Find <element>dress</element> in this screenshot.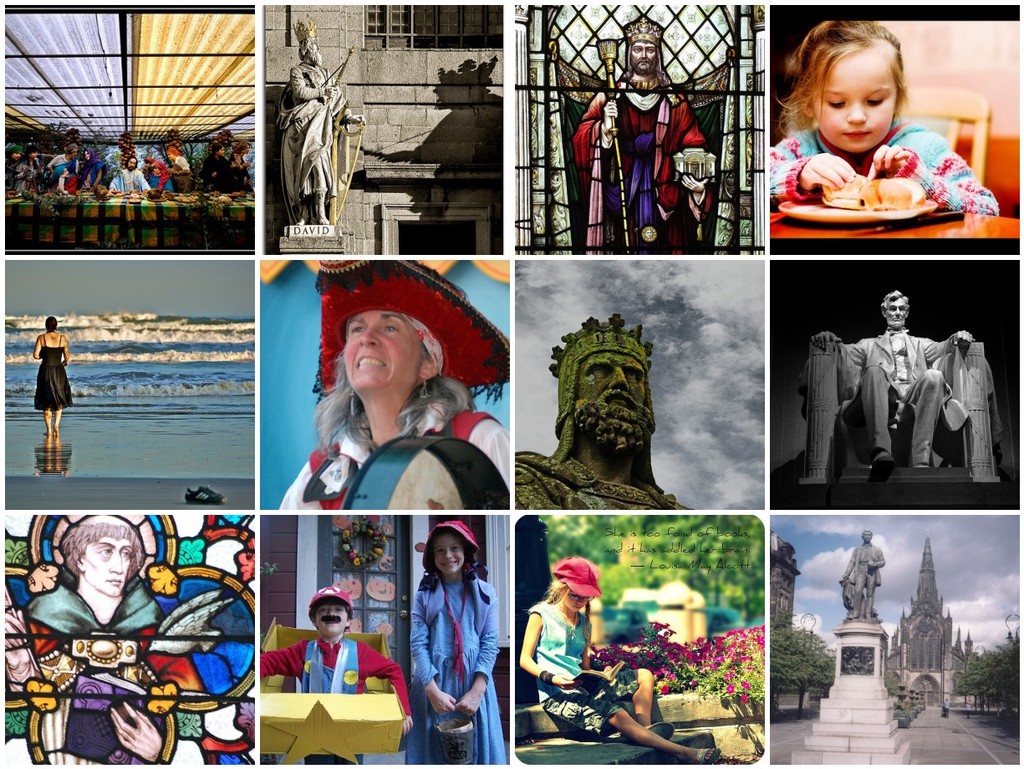
The bounding box for <element>dress</element> is crop(407, 577, 507, 768).
